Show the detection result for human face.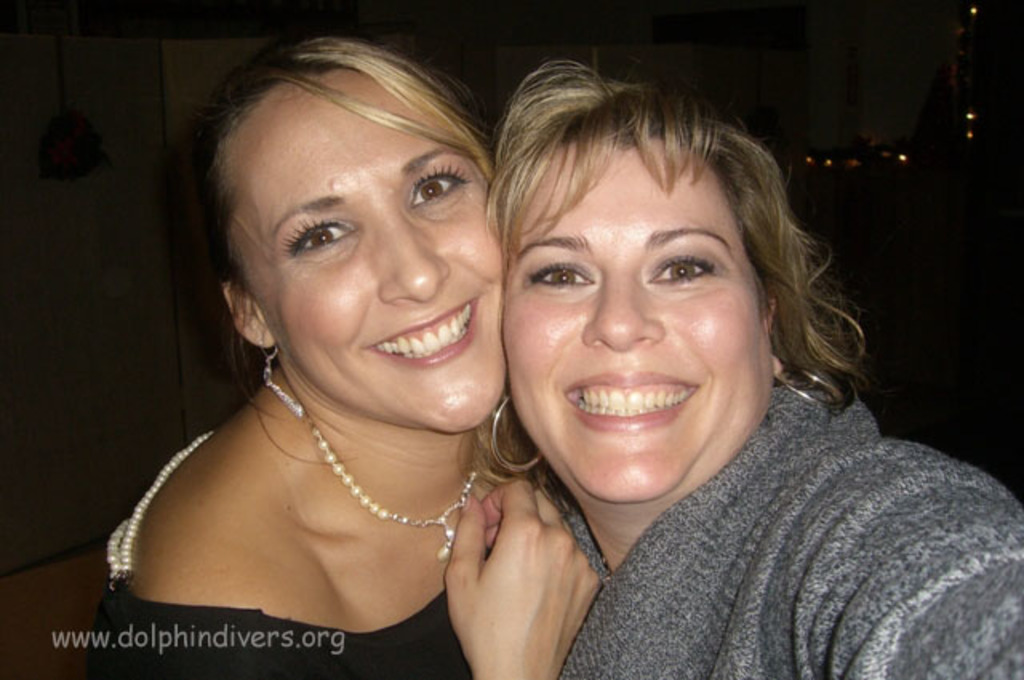
rect(502, 141, 766, 499).
